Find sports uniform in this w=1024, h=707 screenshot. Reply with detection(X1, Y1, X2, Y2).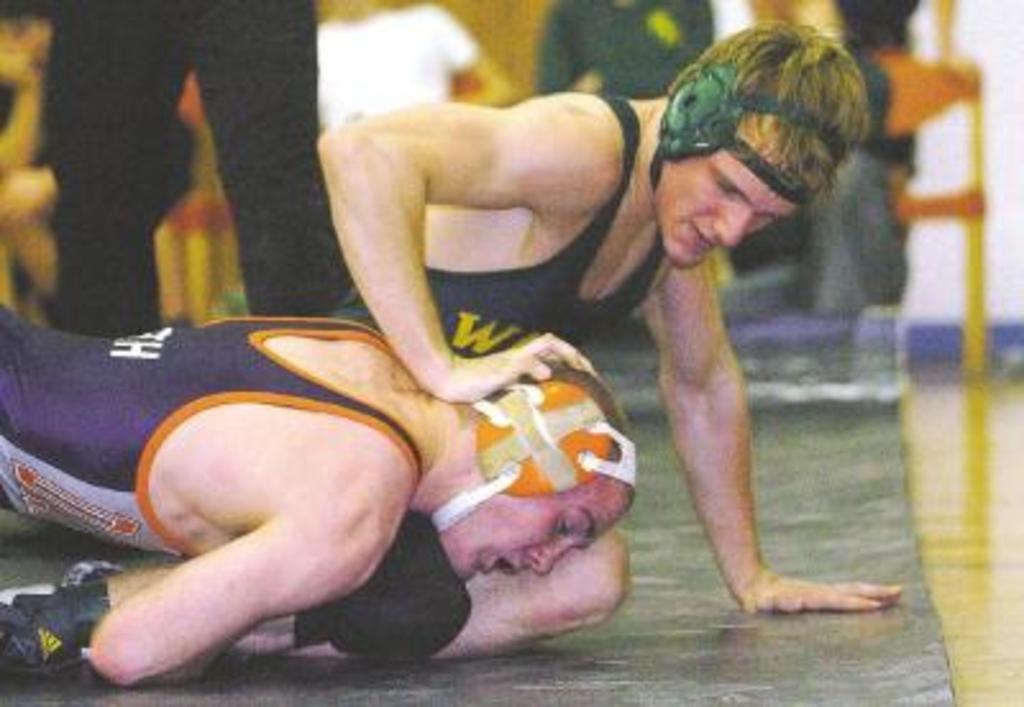
detection(0, 305, 637, 671).
